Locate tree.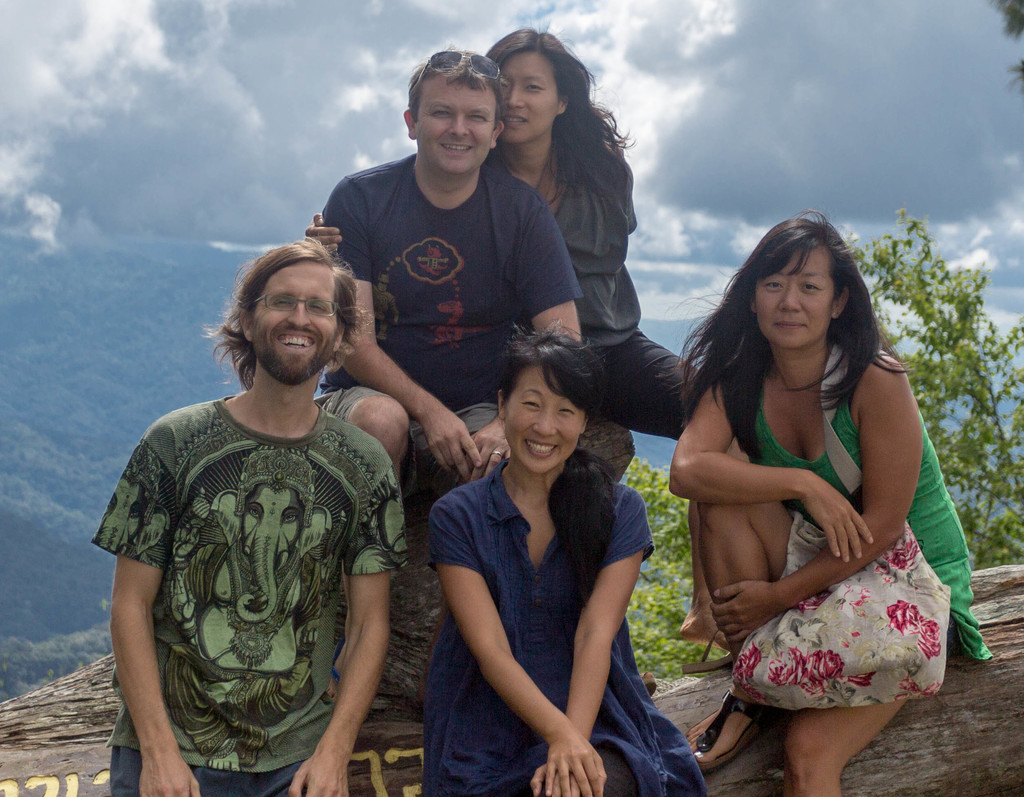
Bounding box: locate(983, 0, 1023, 99).
